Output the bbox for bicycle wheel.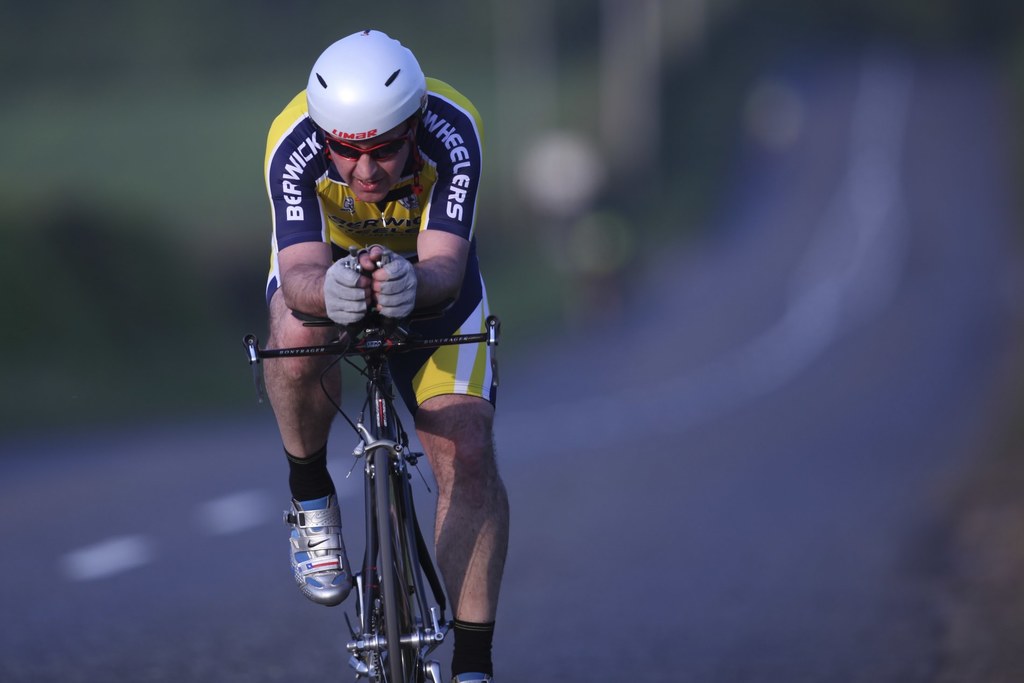
x1=369 y1=444 x2=428 y2=682.
